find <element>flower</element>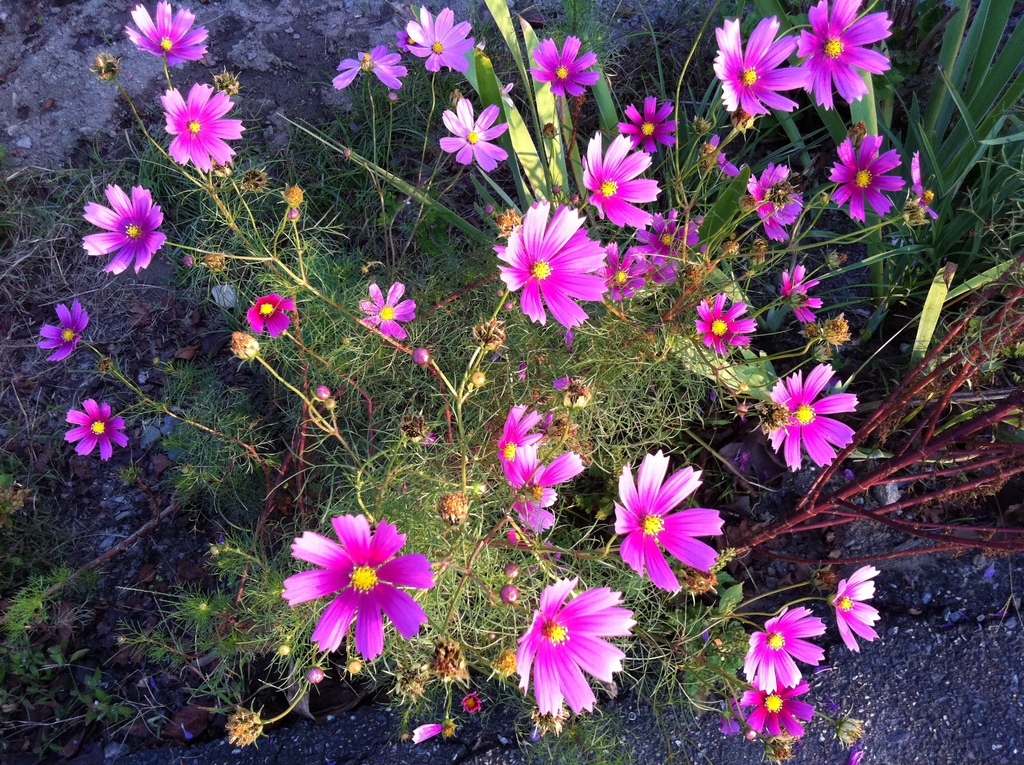
(248,293,300,335)
